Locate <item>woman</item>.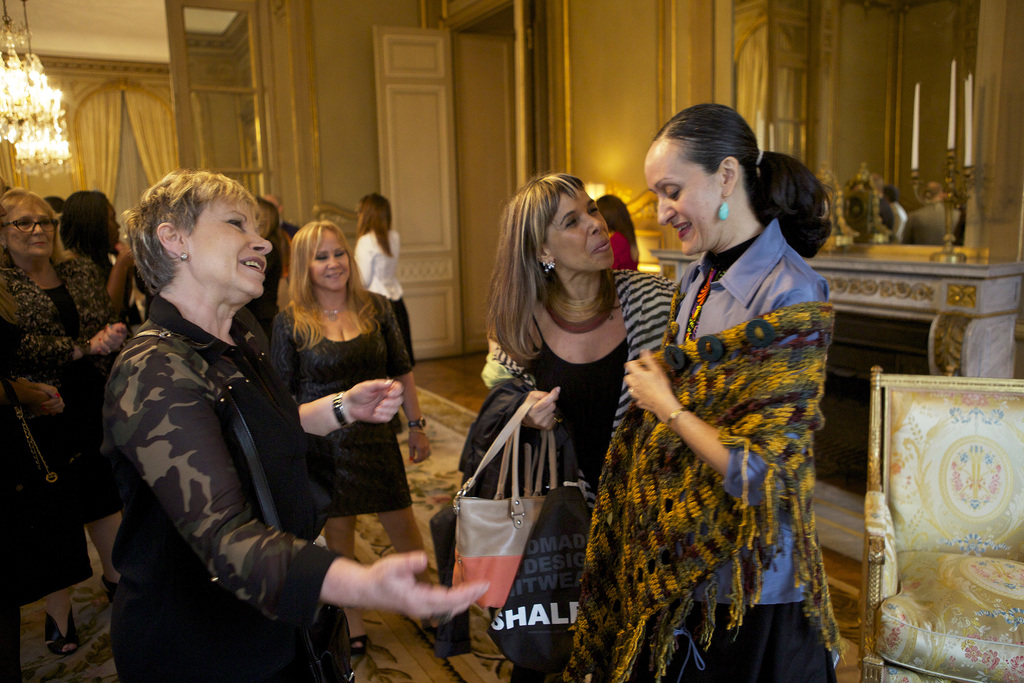
Bounding box: (0,180,127,587).
